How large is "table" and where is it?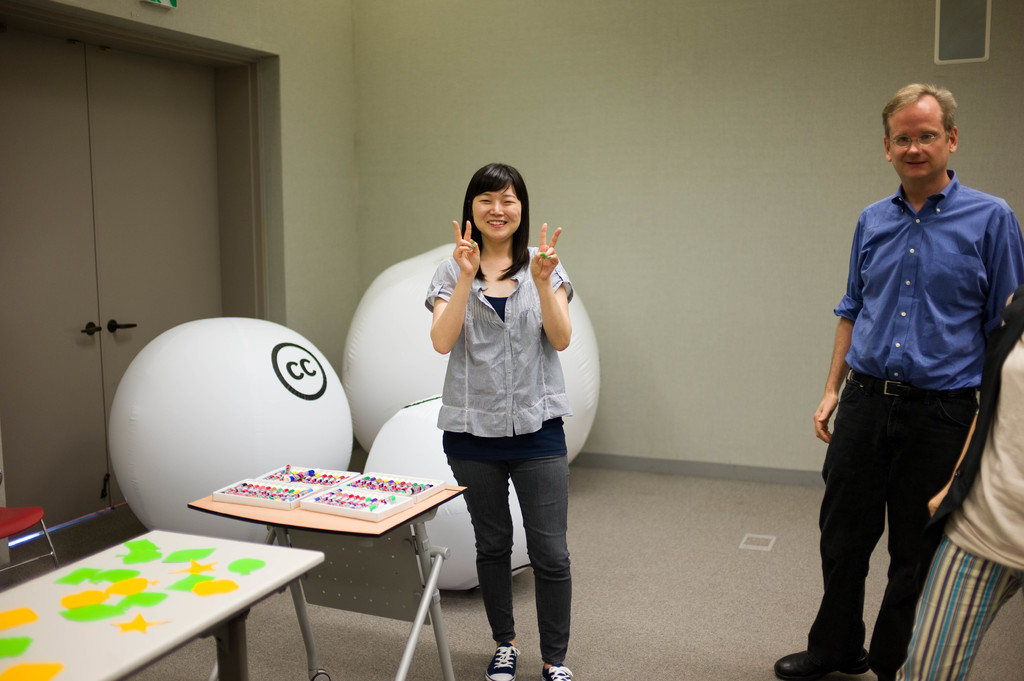
Bounding box: <region>190, 467, 467, 680</region>.
